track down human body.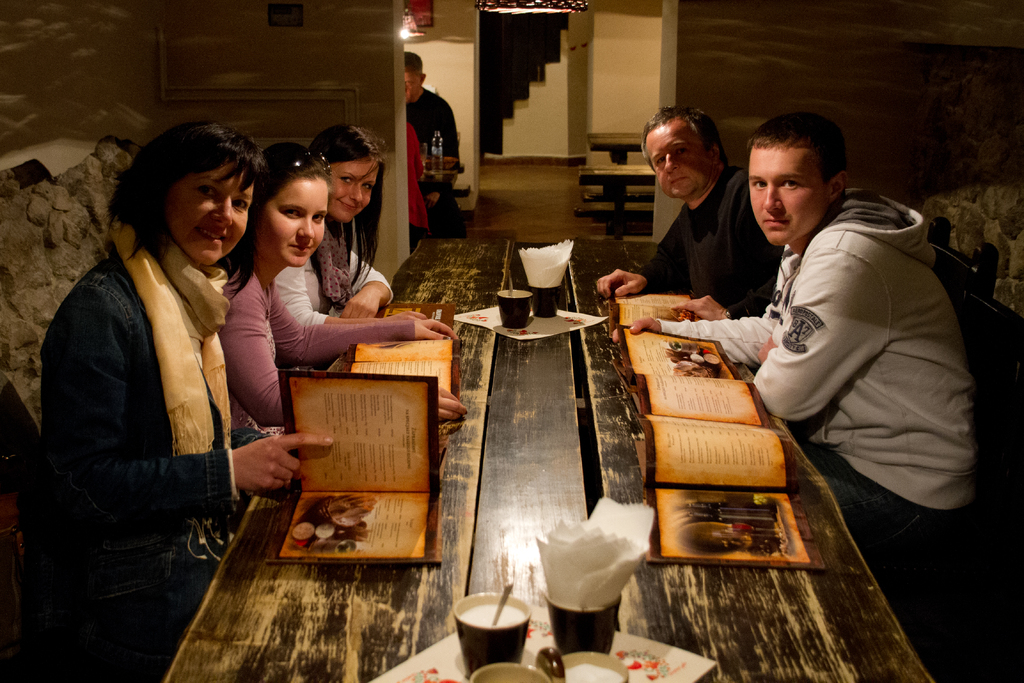
Tracked to {"x1": 220, "y1": 139, "x2": 458, "y2": 427}.
